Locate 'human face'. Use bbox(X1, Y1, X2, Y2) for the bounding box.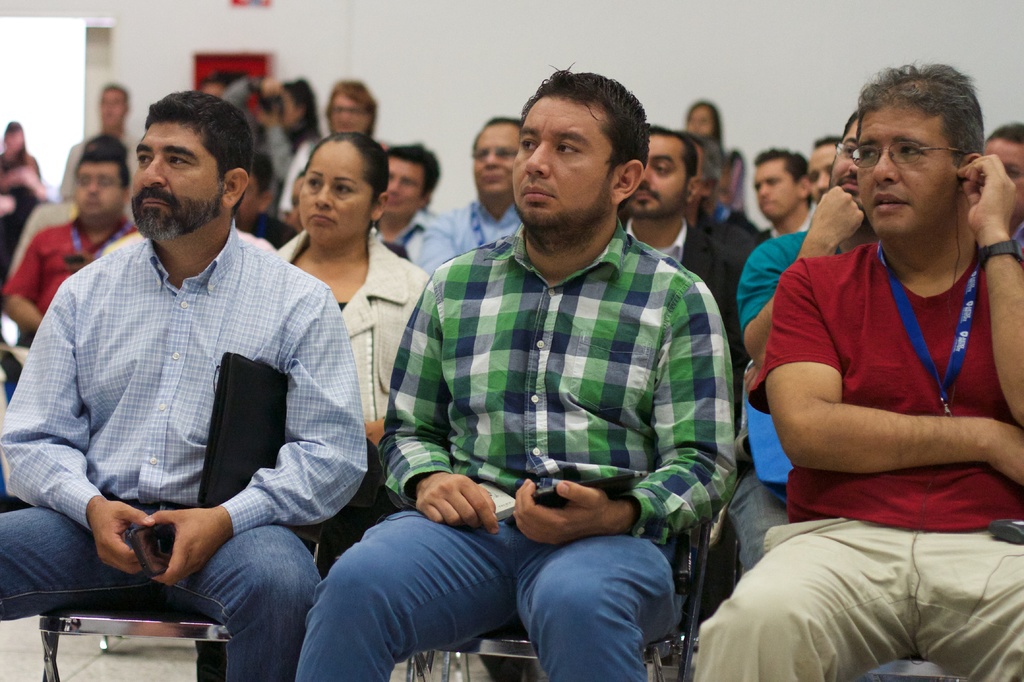
bbox(129, 116, 227, 237).
